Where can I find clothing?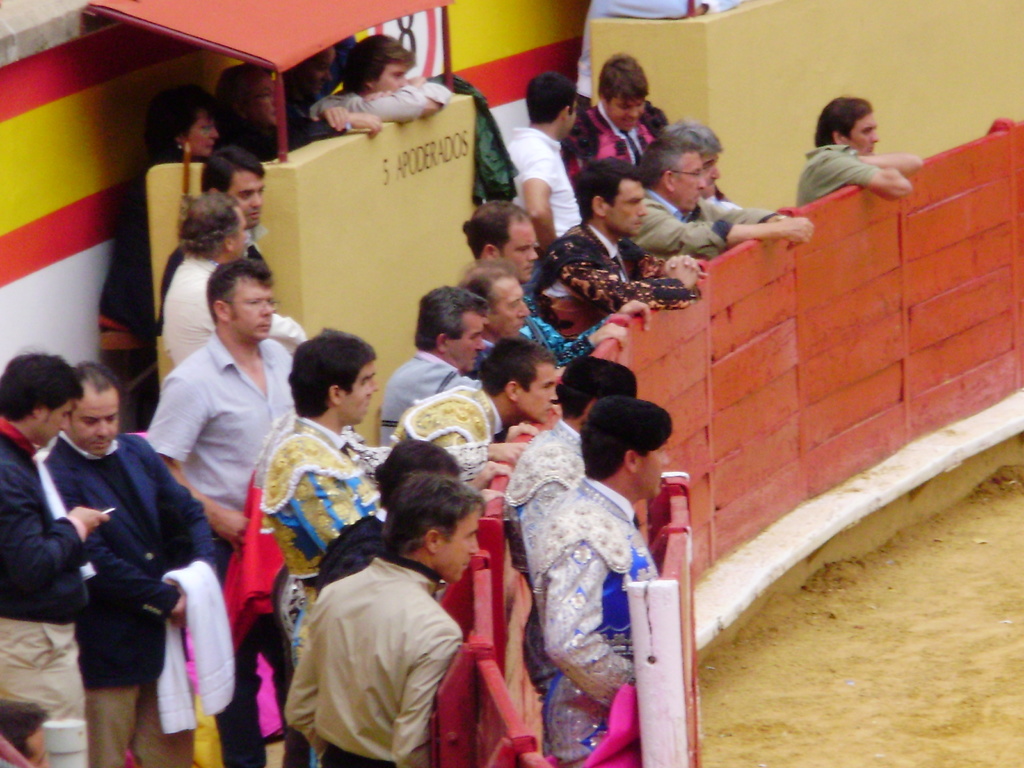
You can find it at (391,385,536,490).
